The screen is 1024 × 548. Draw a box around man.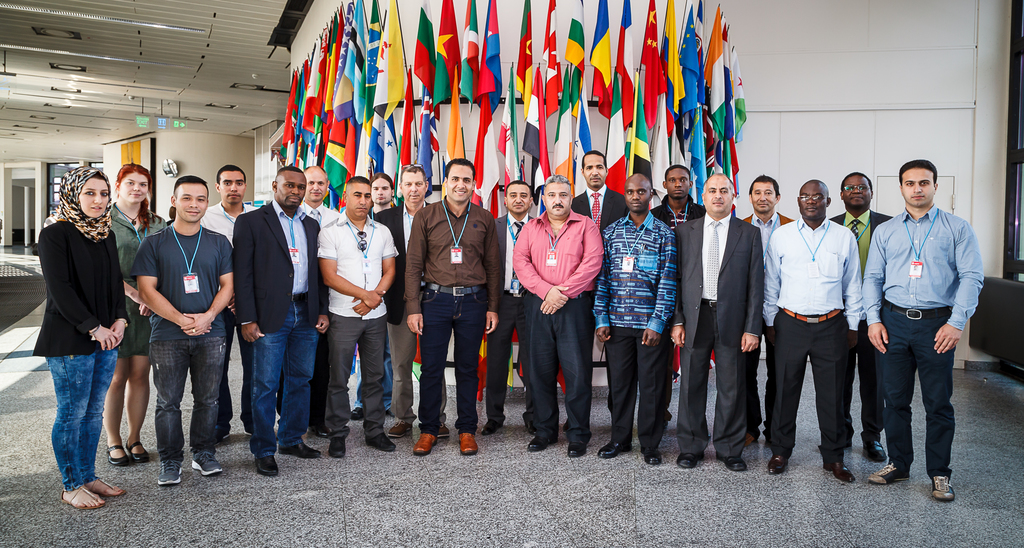
(392,151,508,456).
